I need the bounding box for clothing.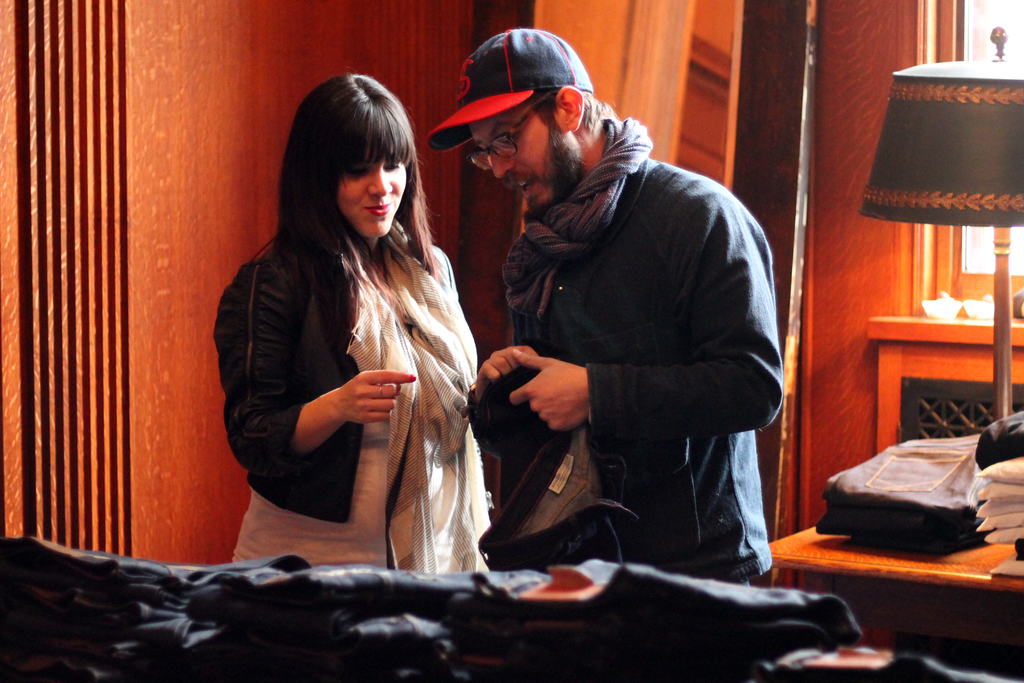
Here it is: (205, 165, 490, 559).
